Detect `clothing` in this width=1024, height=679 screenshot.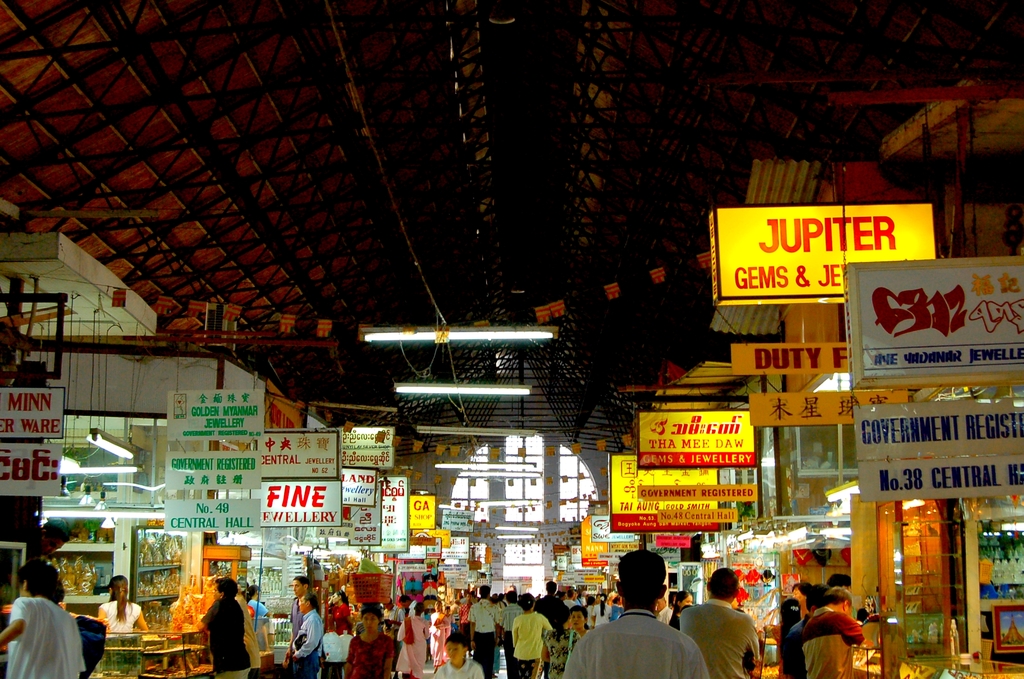
Detection: bbox(428, 613, 451, 667).
